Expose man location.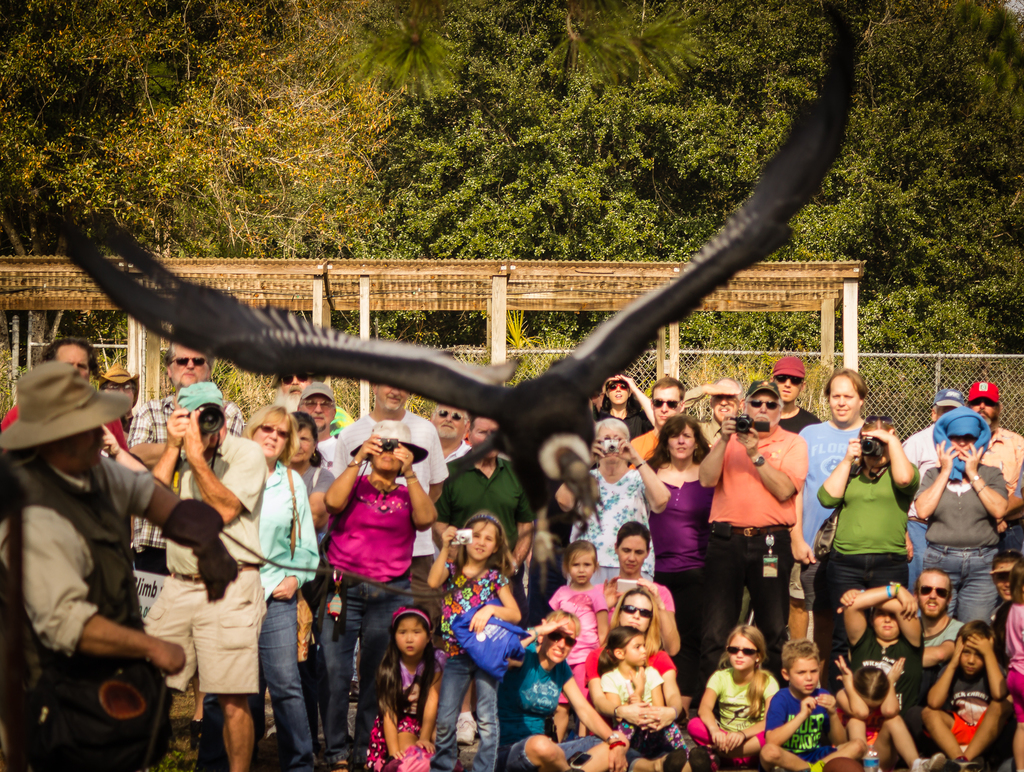
Exposed at (x1=126, y1=337, x2=243, y2=577).
